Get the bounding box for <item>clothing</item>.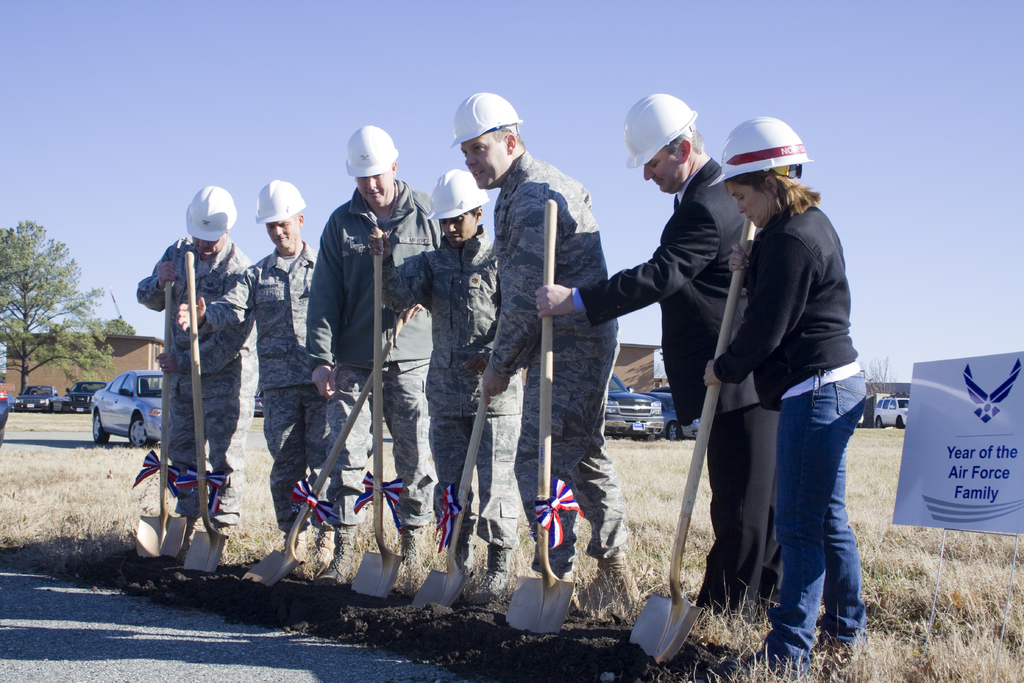
x1=696 y1=406 x2=787 y2=604.
